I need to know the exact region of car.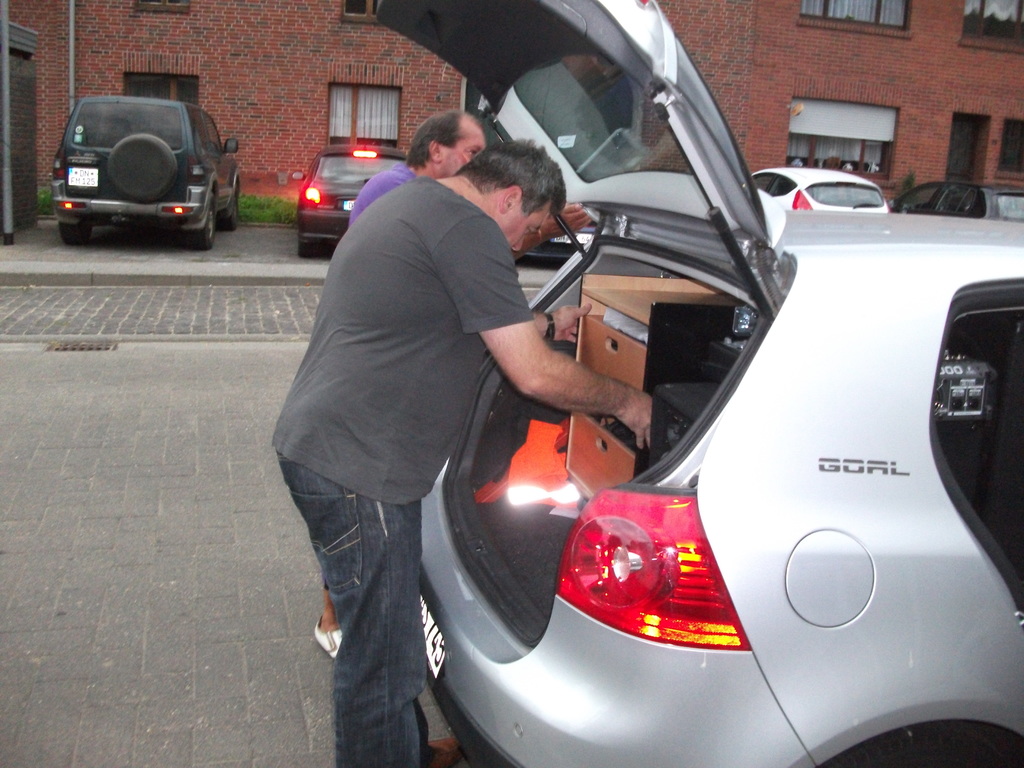
Region: 888,180,1023,226.
